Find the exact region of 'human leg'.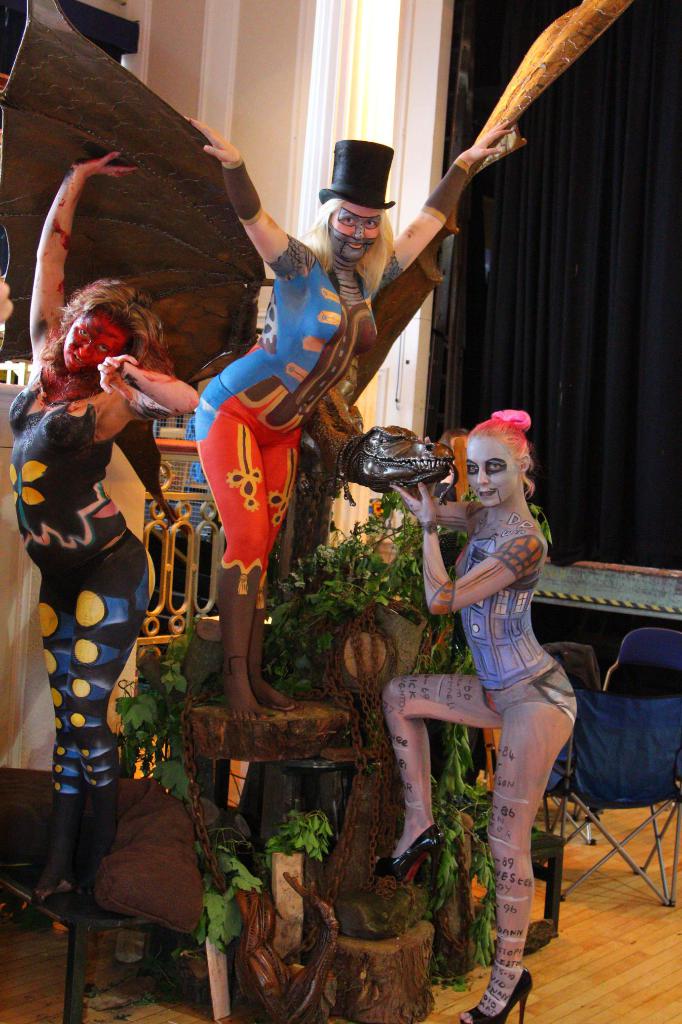
Exact region: <region>194, 365, 266, 731</region>.
